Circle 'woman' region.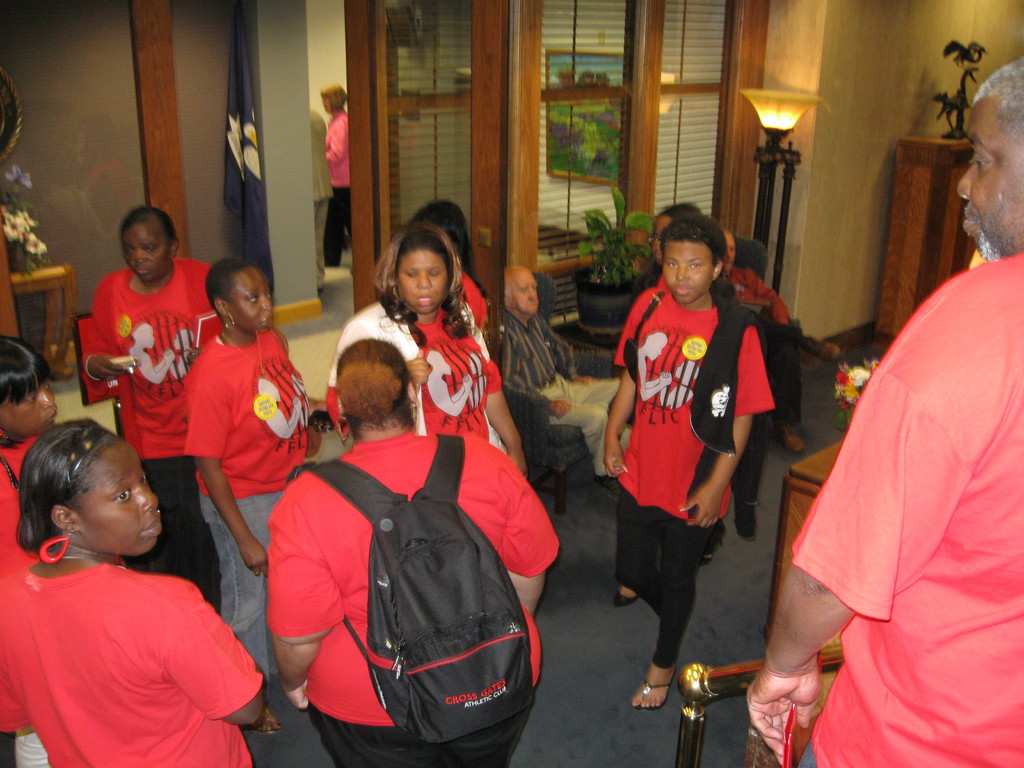
Region: (175,260,323,726).
